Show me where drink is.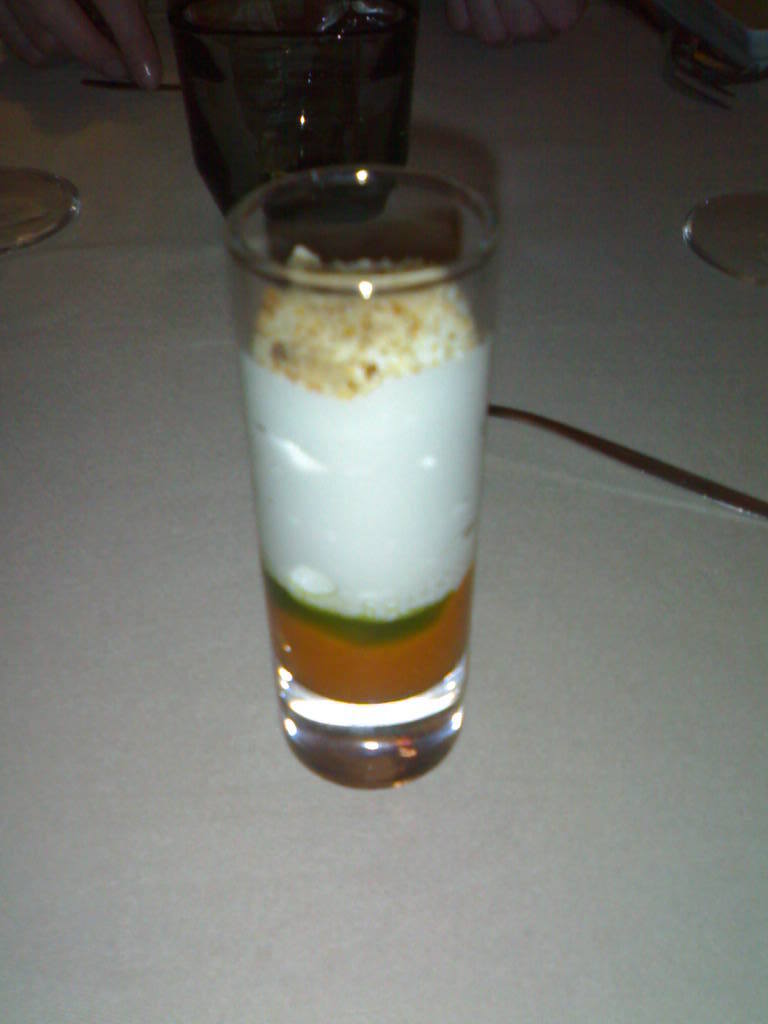
drink is at {"x1": 208, "y1": 150, "x2": 508, "y2": 790}.
